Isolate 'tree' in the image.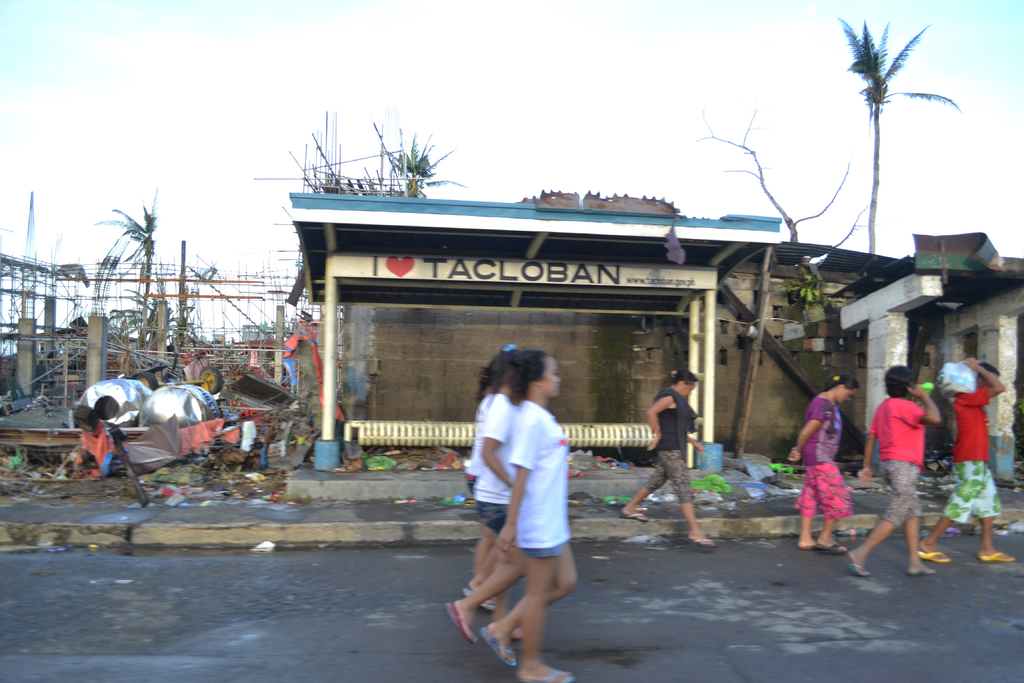
Isolated region: <region>90, 183, 163, 343</region>.
